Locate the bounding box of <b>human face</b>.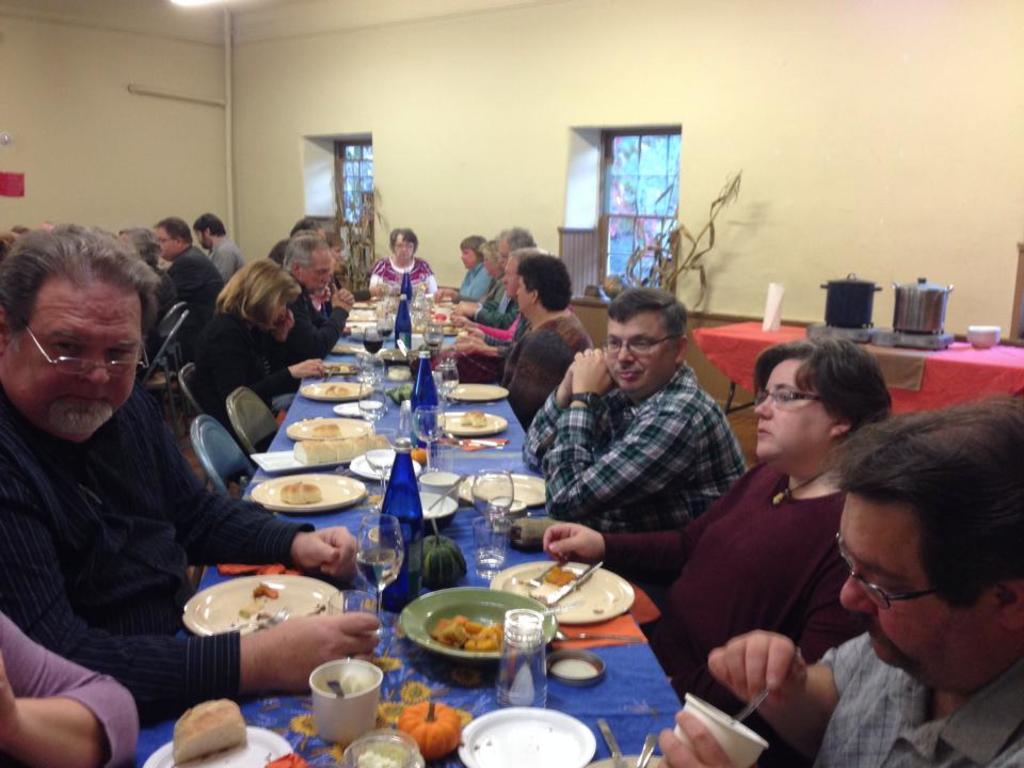
Bounding box: select_region(160, 229, 175, 256).
